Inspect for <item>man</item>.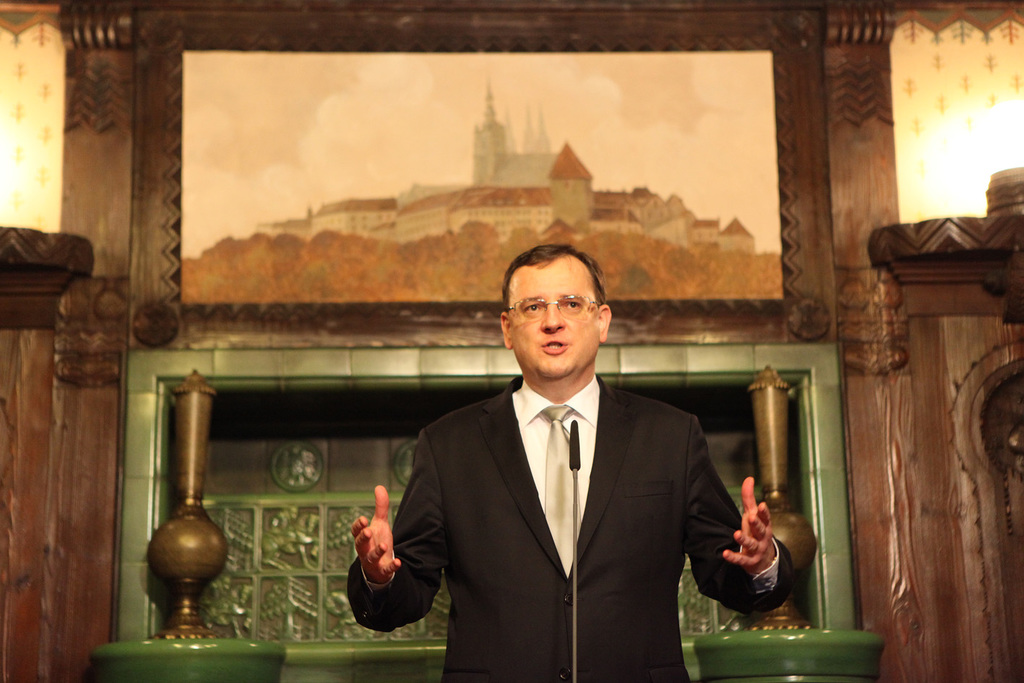
Inspection: (left=381, top=241, right=745, bottom=667).
